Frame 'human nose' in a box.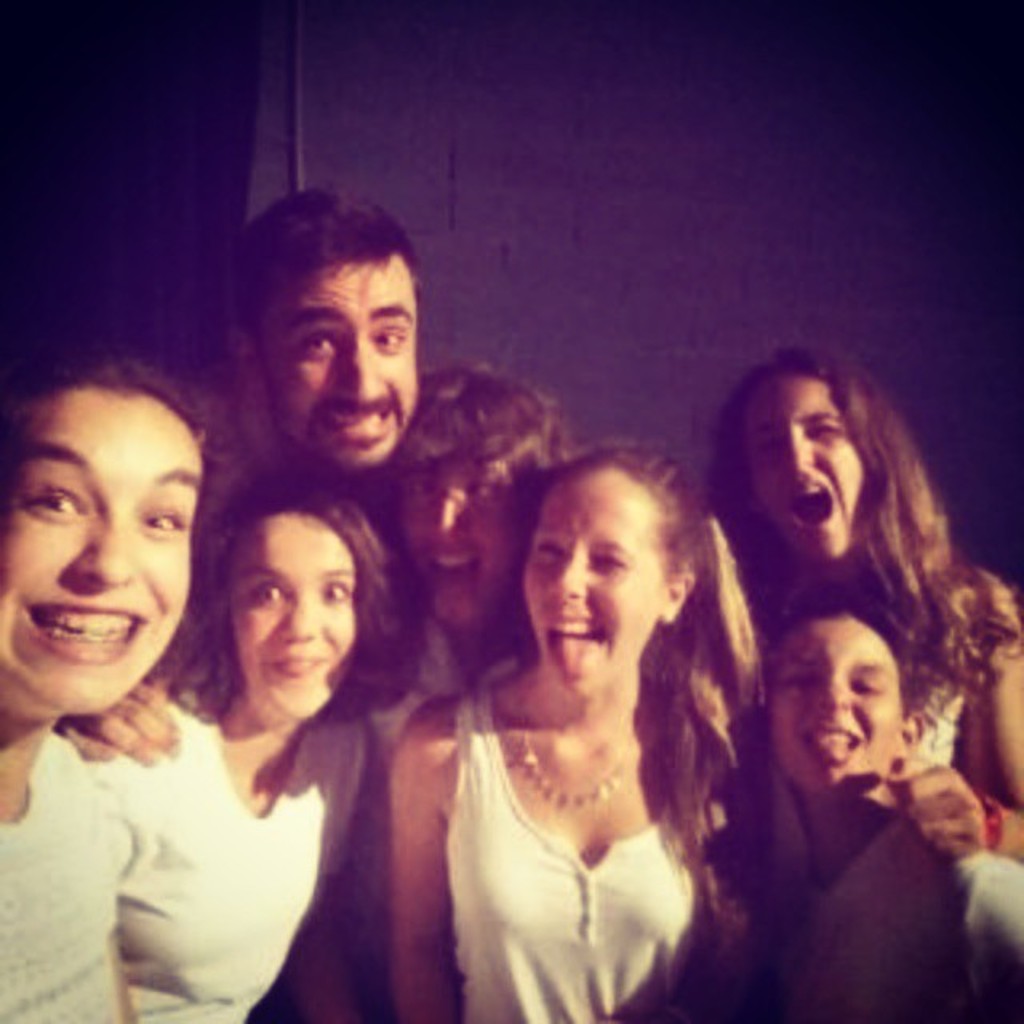
[left=813, top=677, right=843, bottom=712].
